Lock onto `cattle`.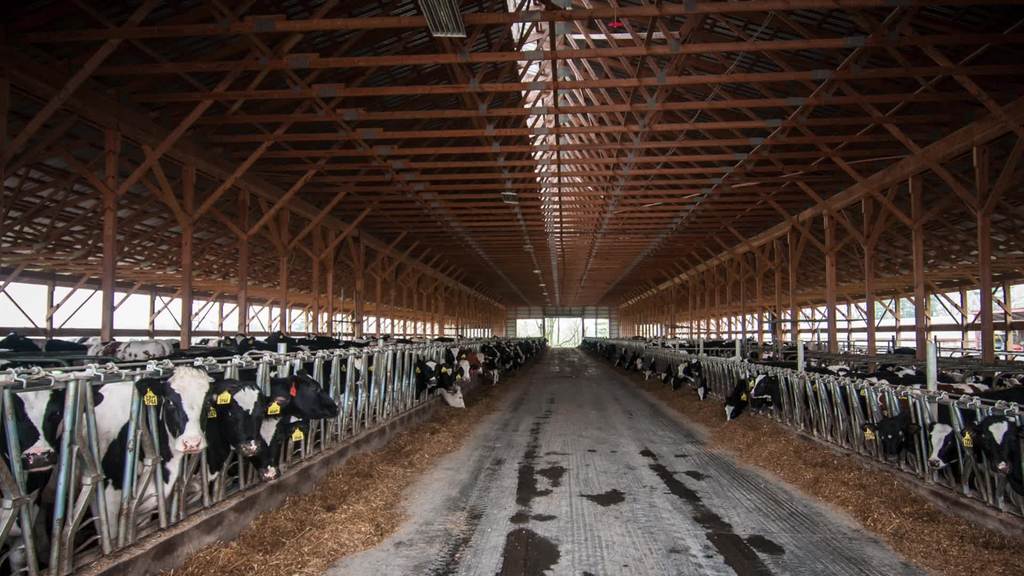
Locked: x1=247 y1=415 x2=301 y2=482.
